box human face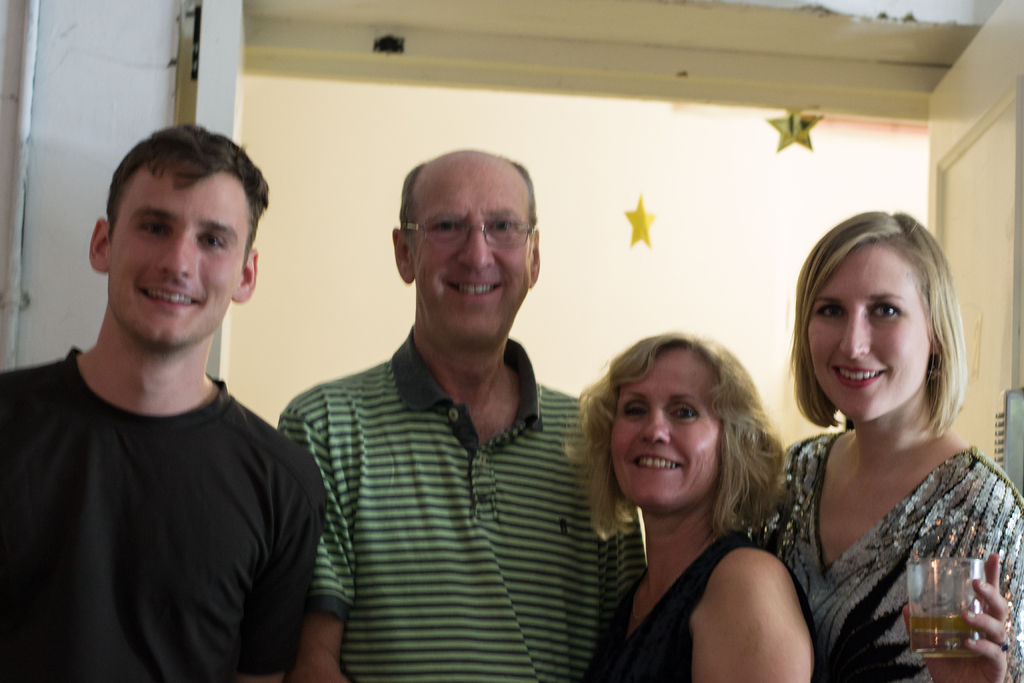
x1=807 y1=241 x2=929 y2=422
